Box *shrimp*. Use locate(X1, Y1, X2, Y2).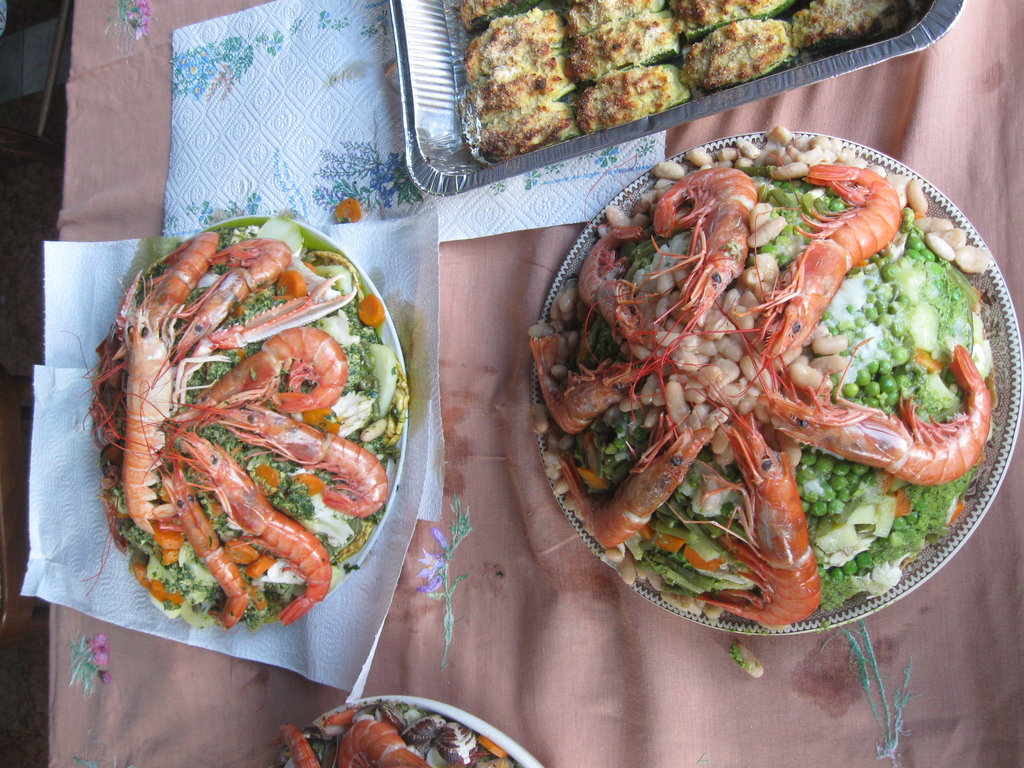
locate(579, 223, 643, 339).
